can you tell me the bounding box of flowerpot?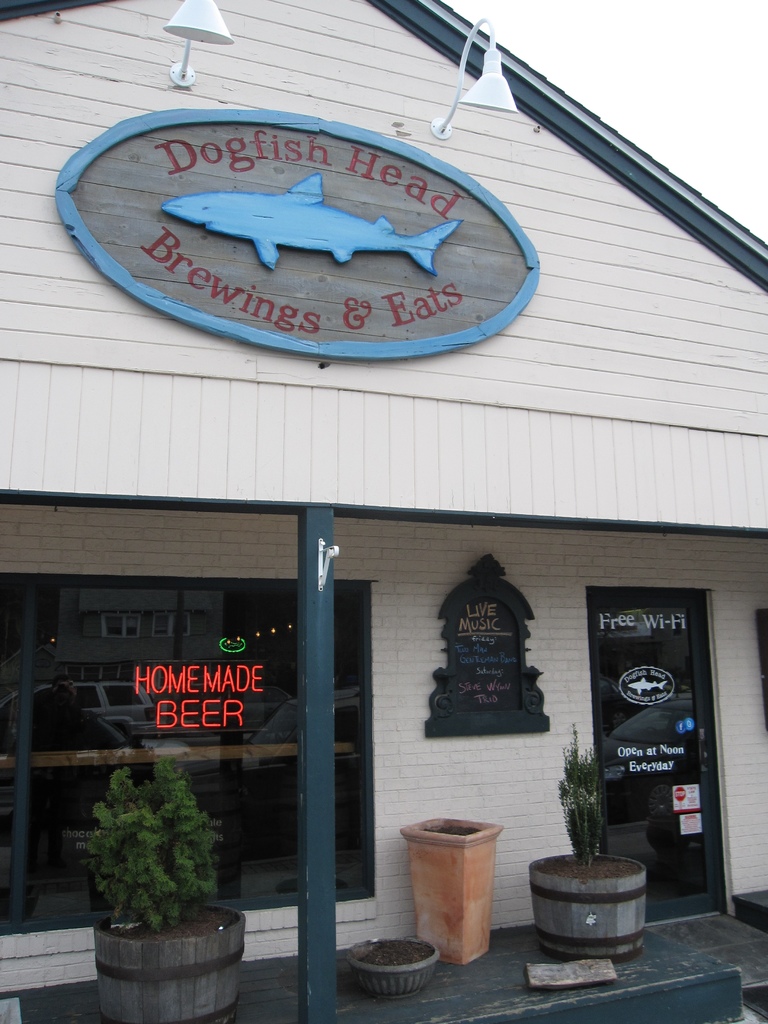
401 815 521 962.
